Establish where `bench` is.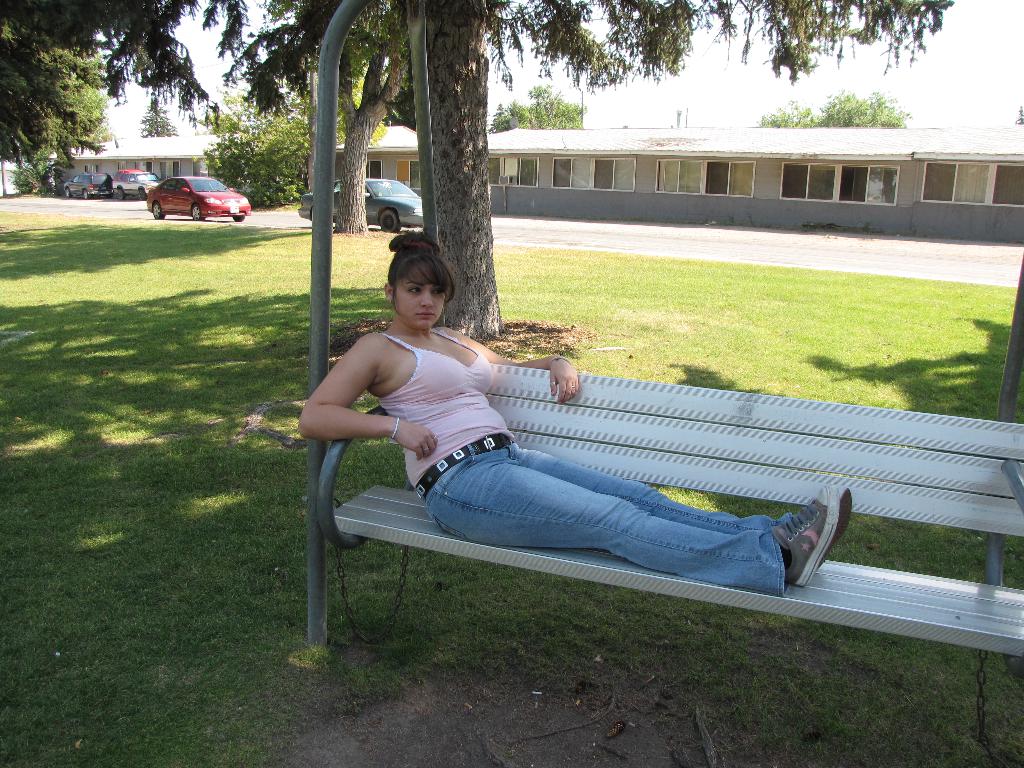
Established at (320,362,1023,655).
